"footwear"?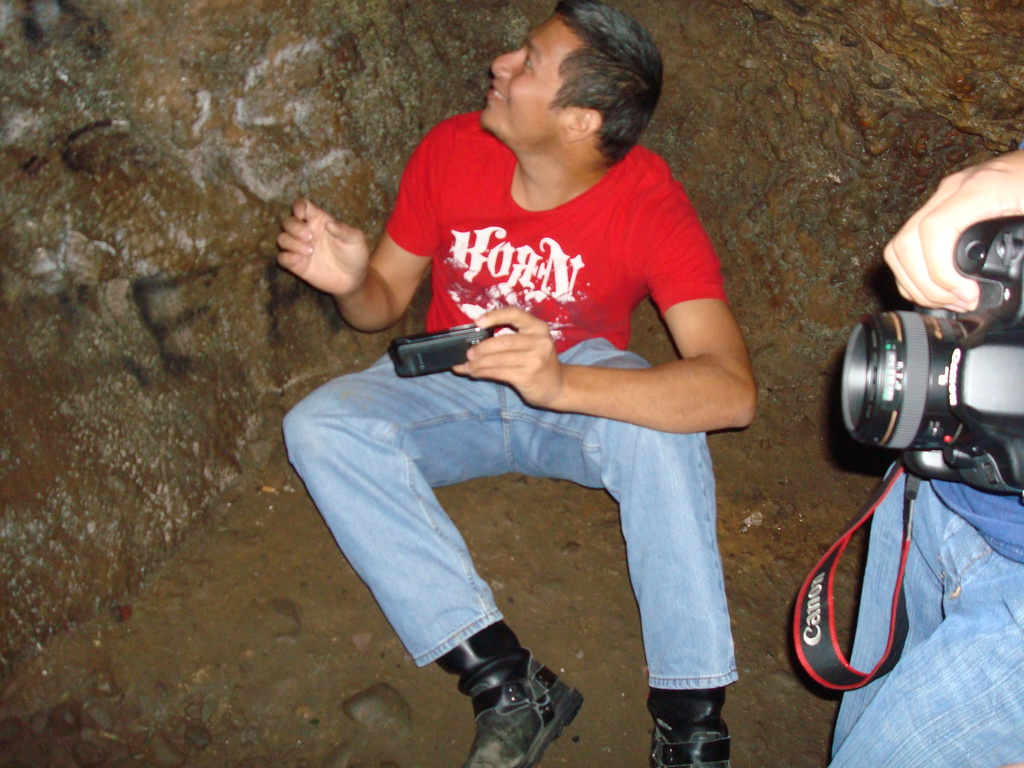
select_region(443, 621, 582, 767)
